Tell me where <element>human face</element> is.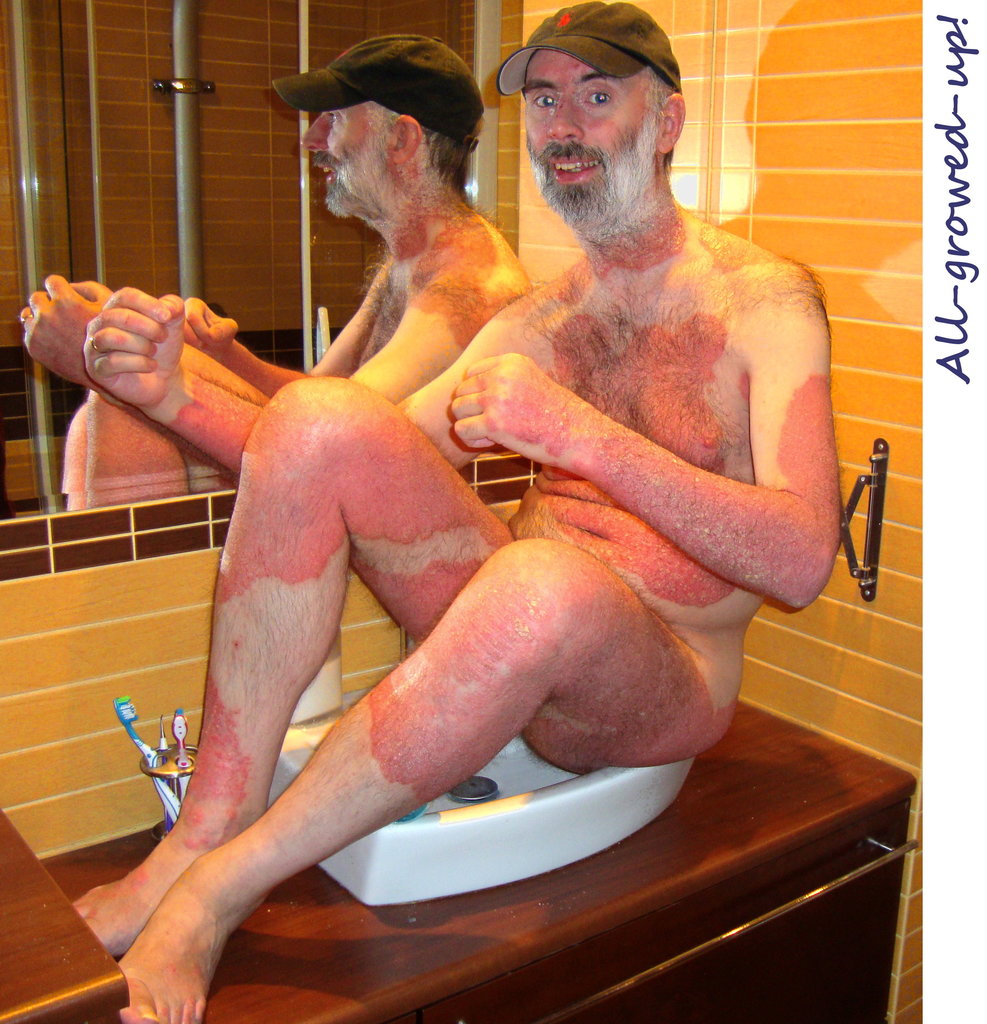
<element>human face</element> is at [522,48,661,230].
